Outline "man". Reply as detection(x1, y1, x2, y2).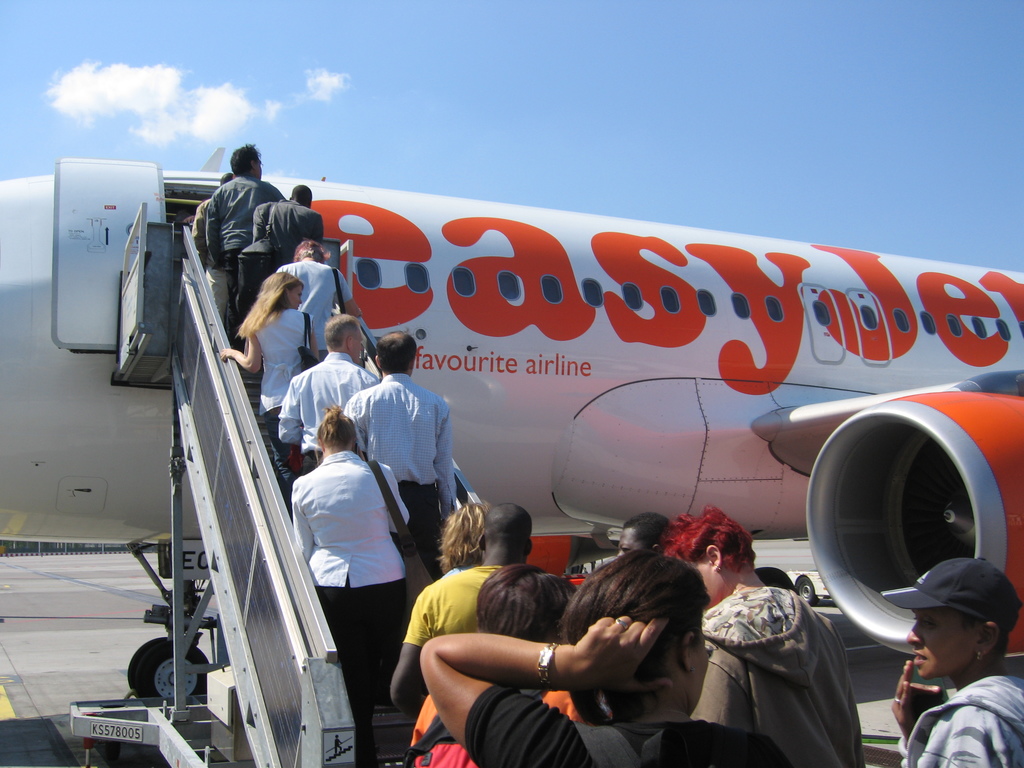
detection(366, 333, 467, 525).
